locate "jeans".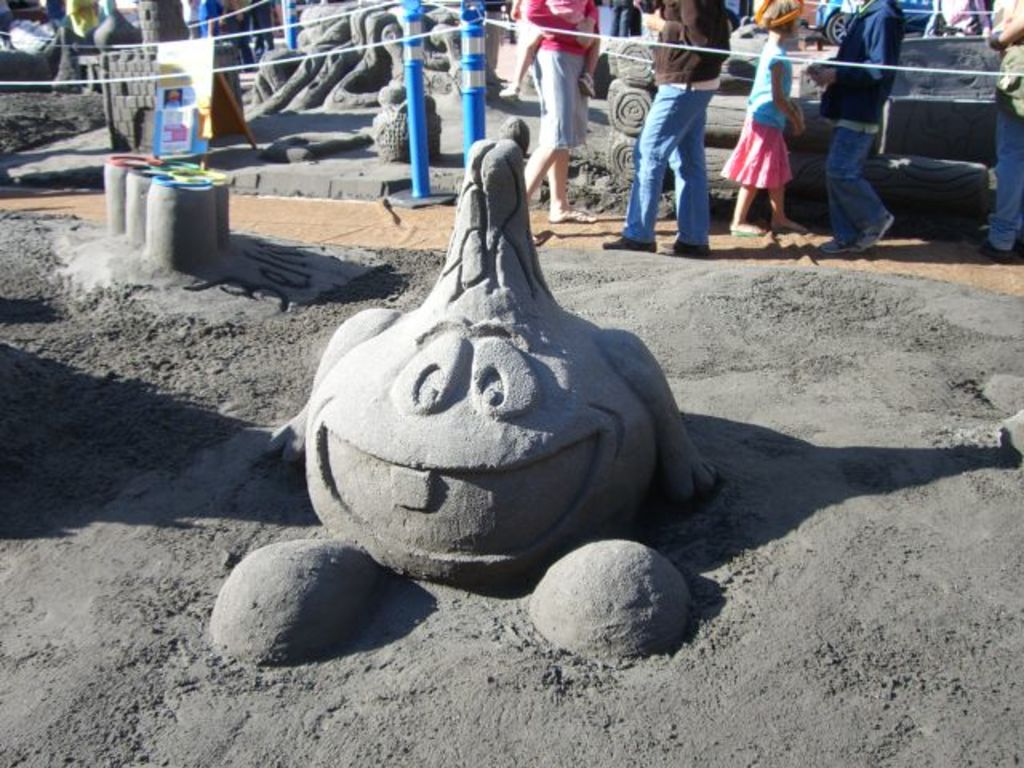
Bounding box: select_region(982, 96, 1022, 272).
